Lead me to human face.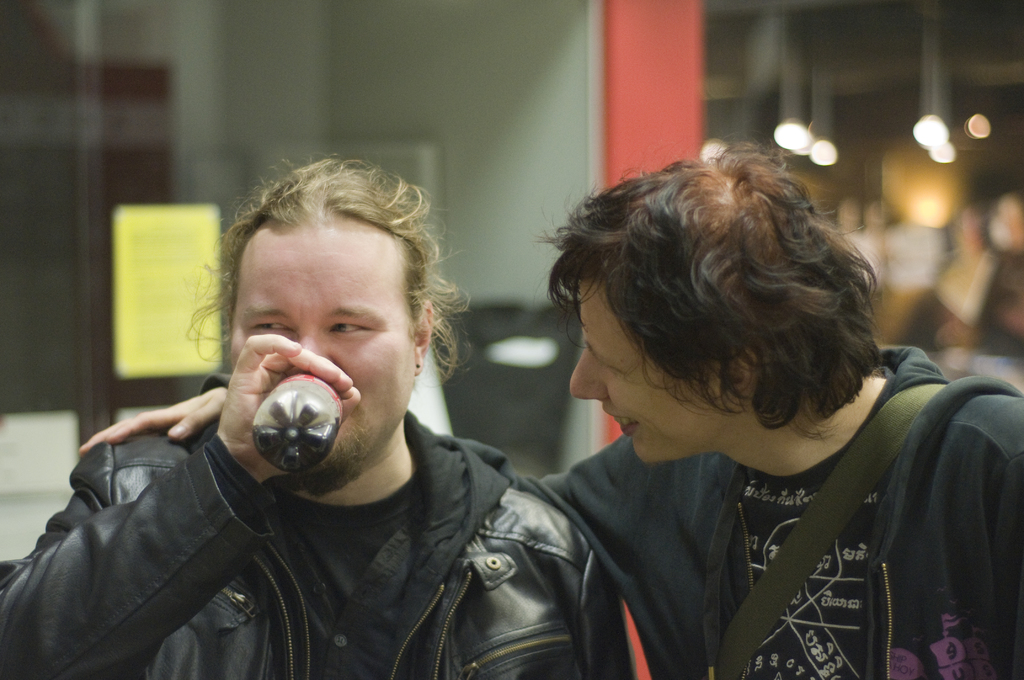
Lead to (230, 227, 417, 480).
